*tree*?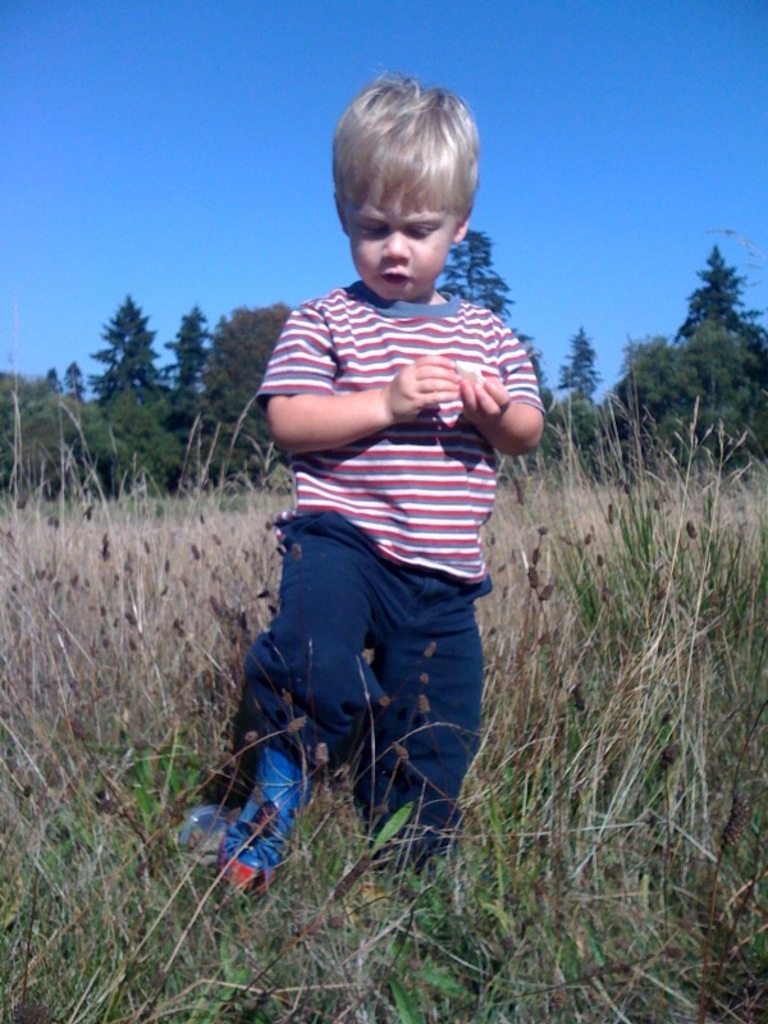
{"x1": 613, "y1": 241, "x2": 767, "y2": 460}
